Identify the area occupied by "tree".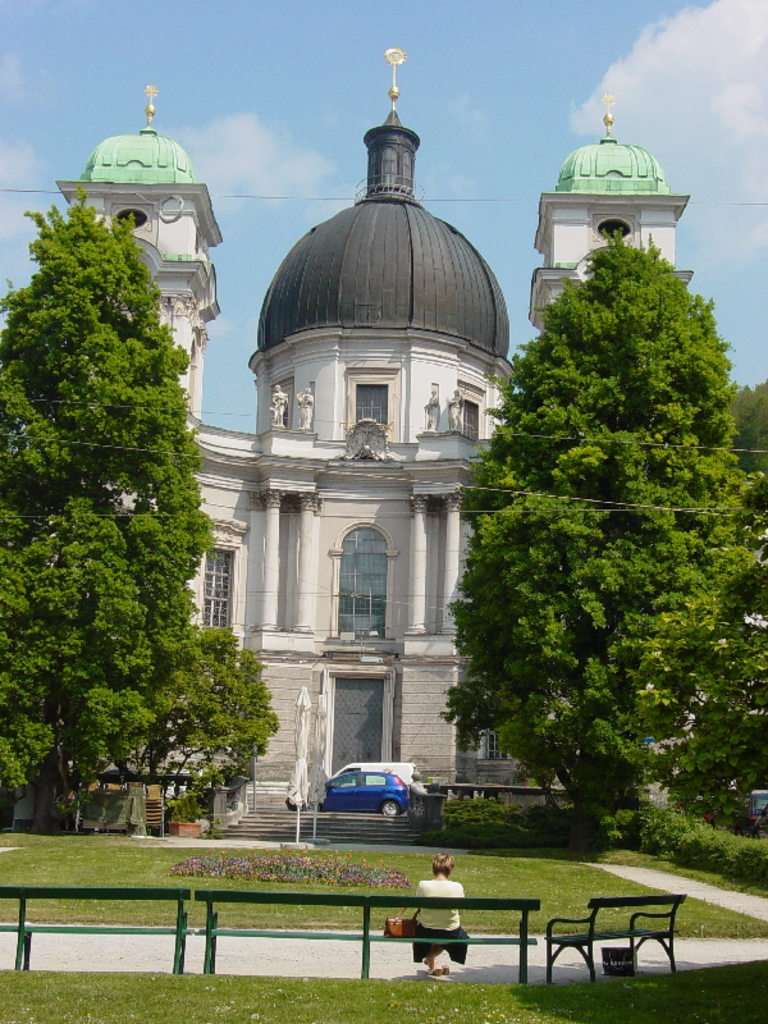
Area: left=10, top=164, right=251, bottom=845.
